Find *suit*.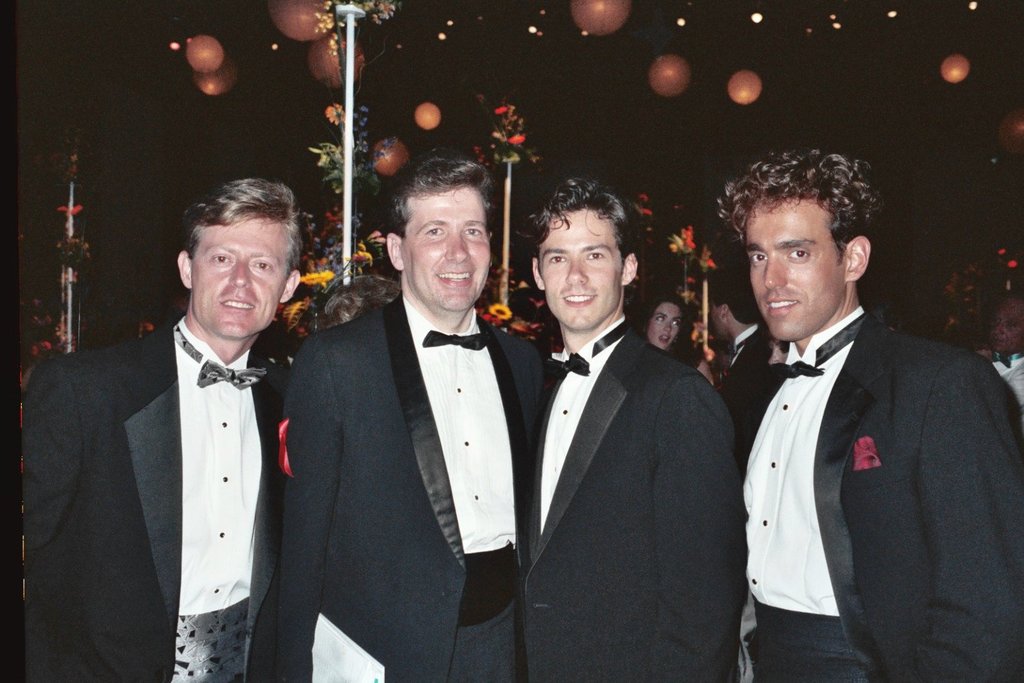
<bbox>713, 307, 1023, 682</bbox>.
